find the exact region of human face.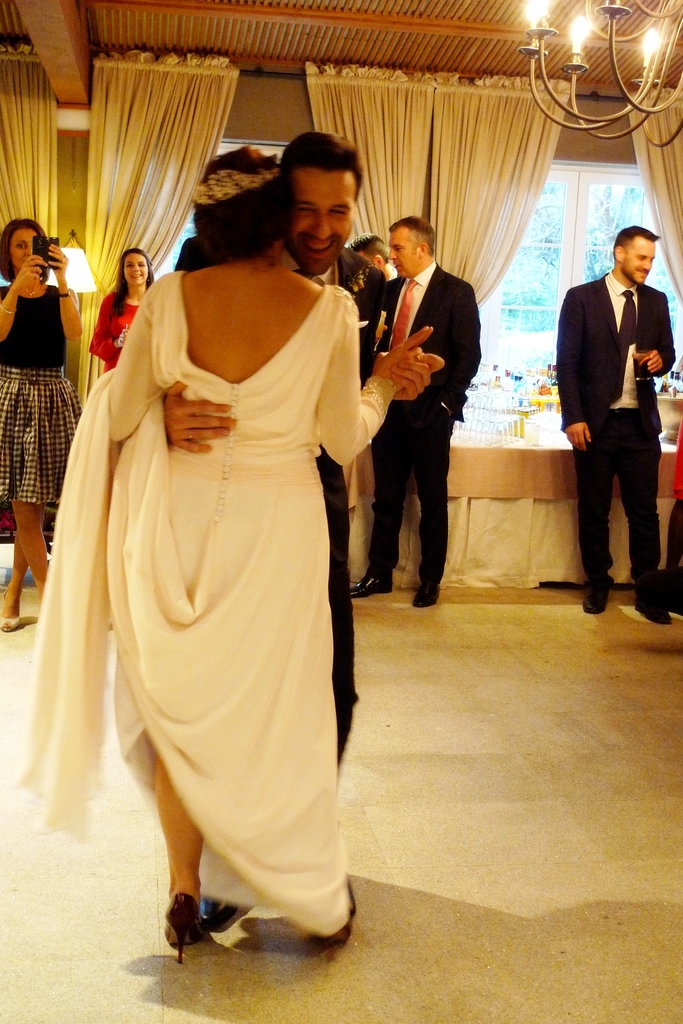
Exact region: box(122, 252, 148, 283).
